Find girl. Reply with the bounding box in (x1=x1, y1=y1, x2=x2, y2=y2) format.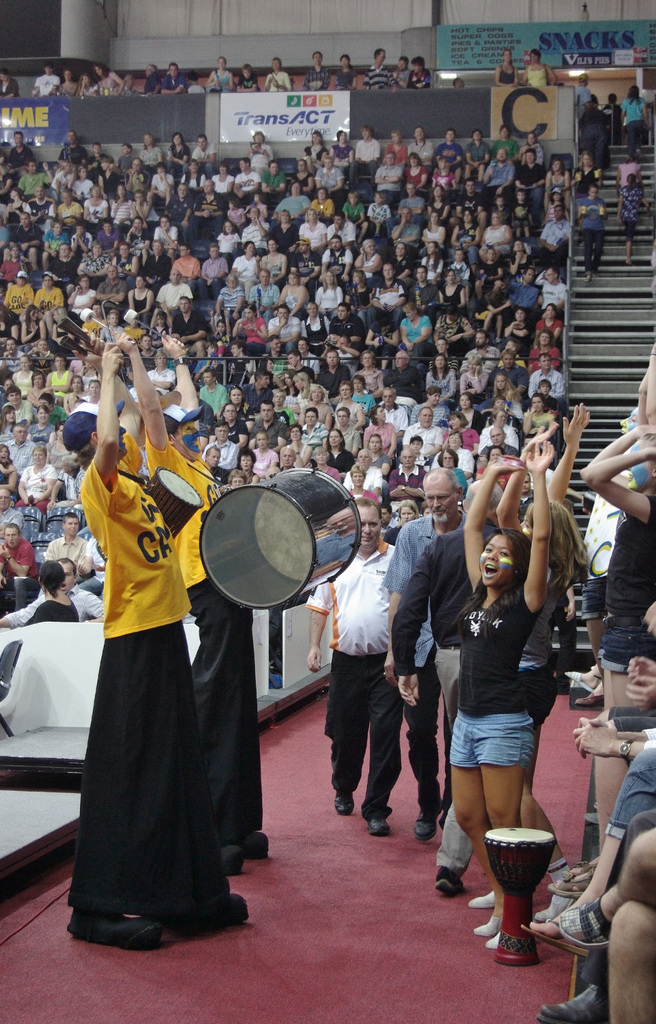
(x1=222, y1=198, x2=240, y2=227).
